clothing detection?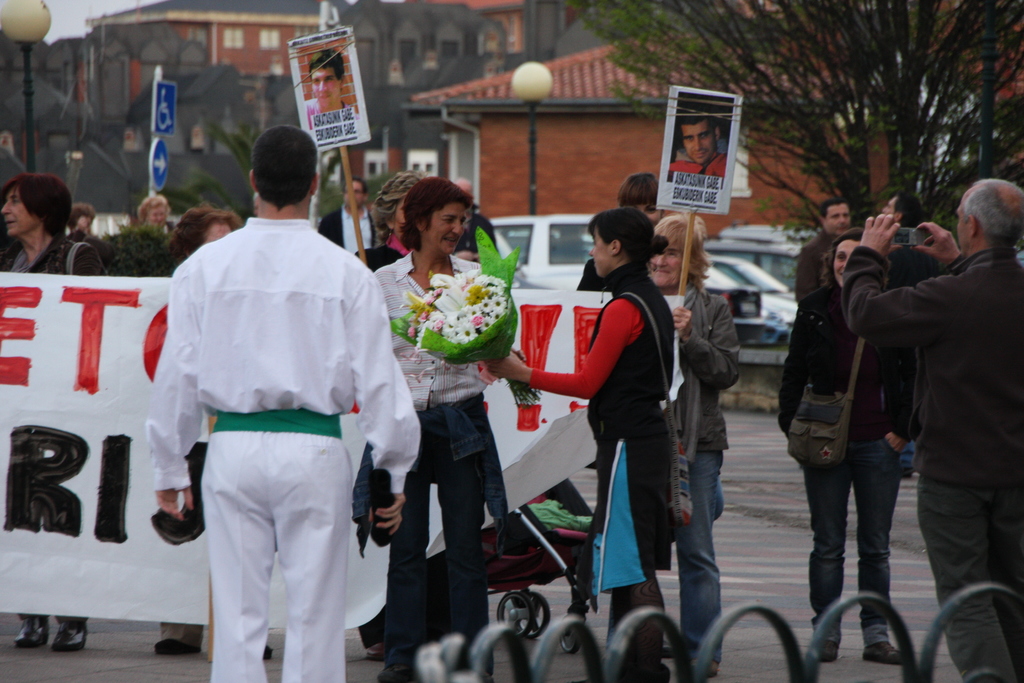
crop(453, 203, 499, 258)
